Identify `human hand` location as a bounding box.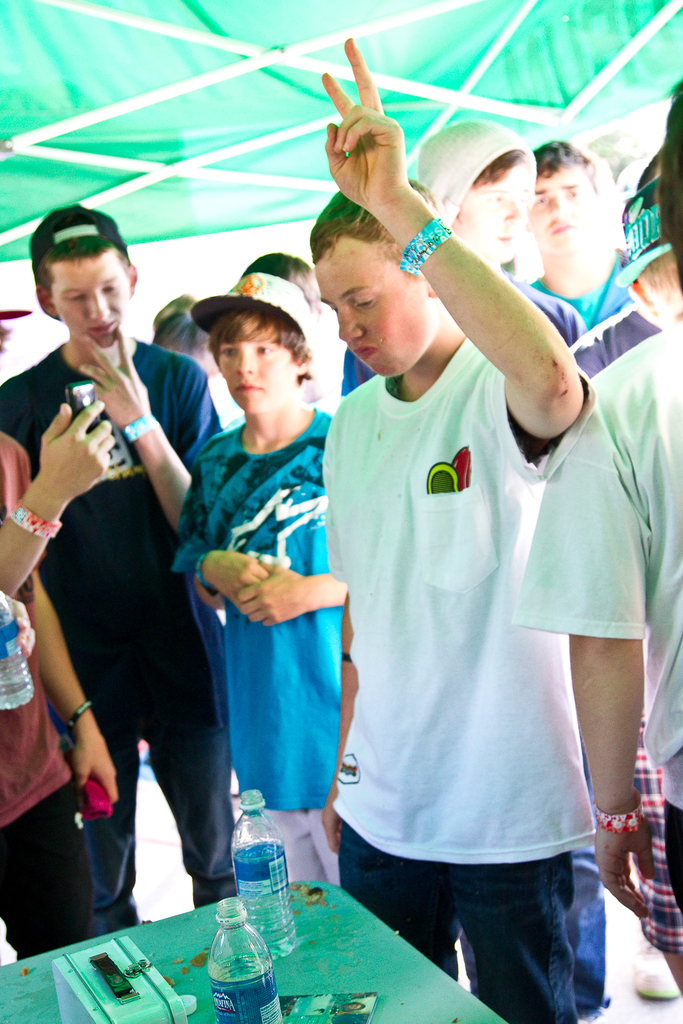
<box>598,792,660,924</box>.
